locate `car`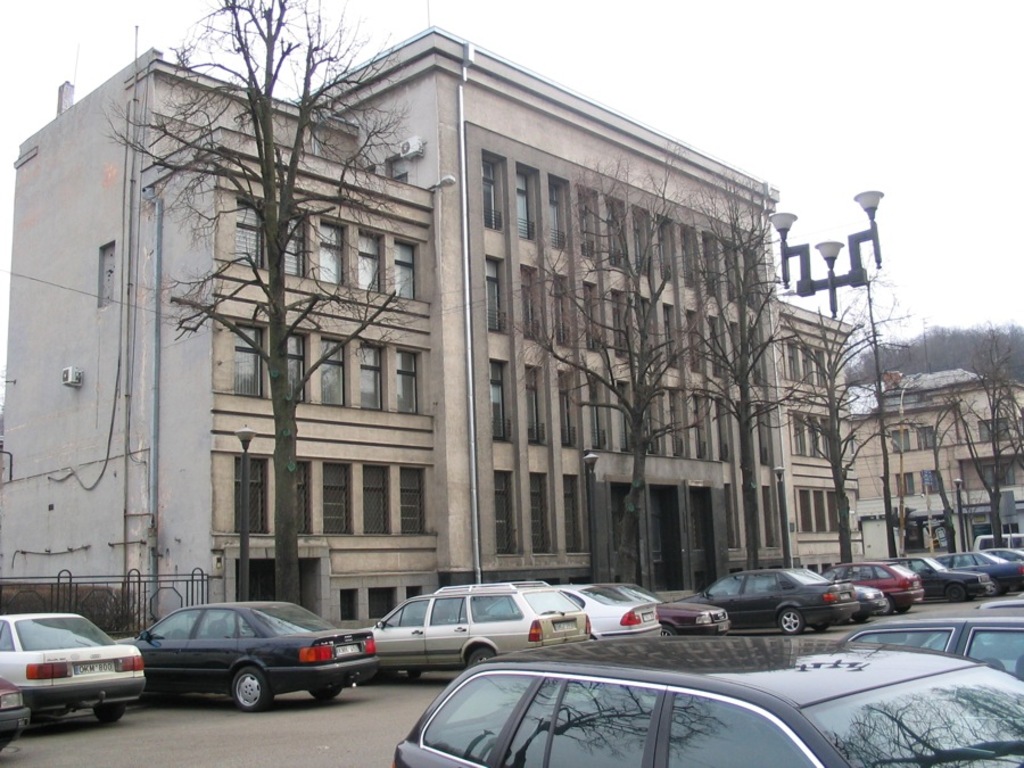
bbox(950, 552, 1021, 586)
